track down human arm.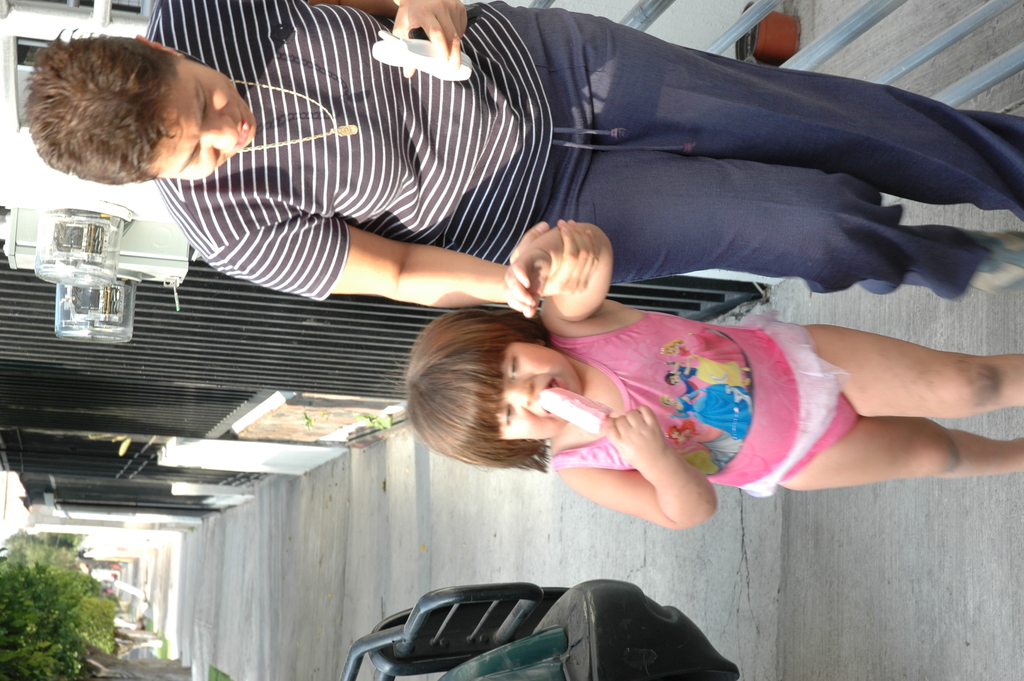
Tracked to 563,393,724,536.
